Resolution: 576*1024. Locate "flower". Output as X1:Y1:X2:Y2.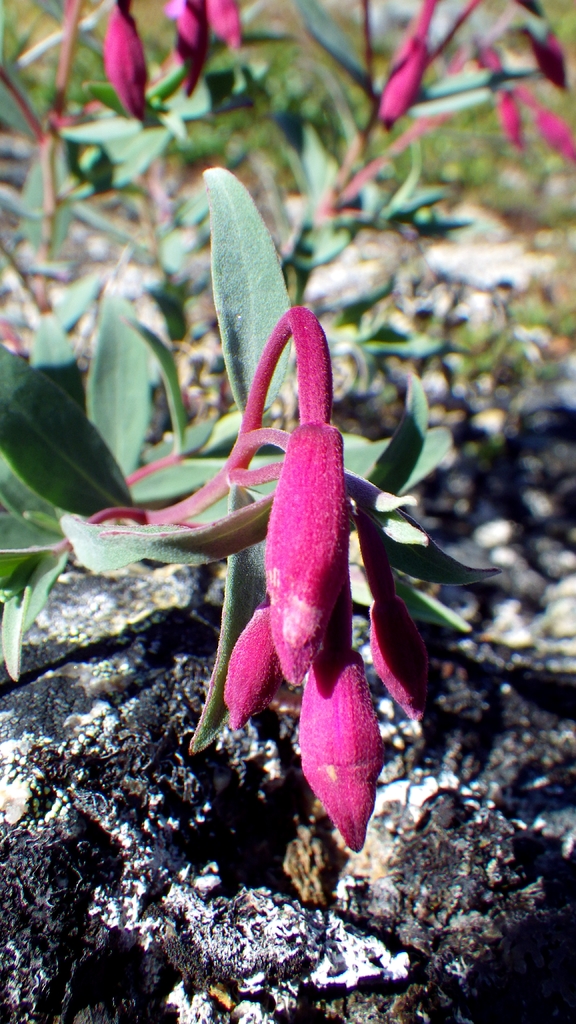
227:601:274:720.
